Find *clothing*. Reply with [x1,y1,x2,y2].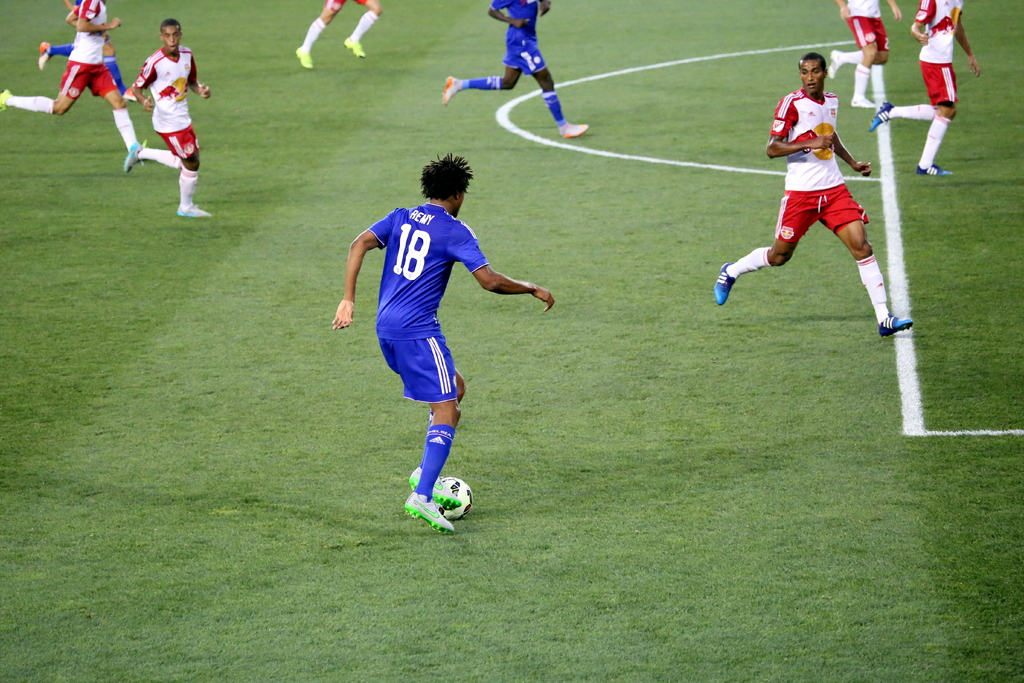
[471,0,545,79].
